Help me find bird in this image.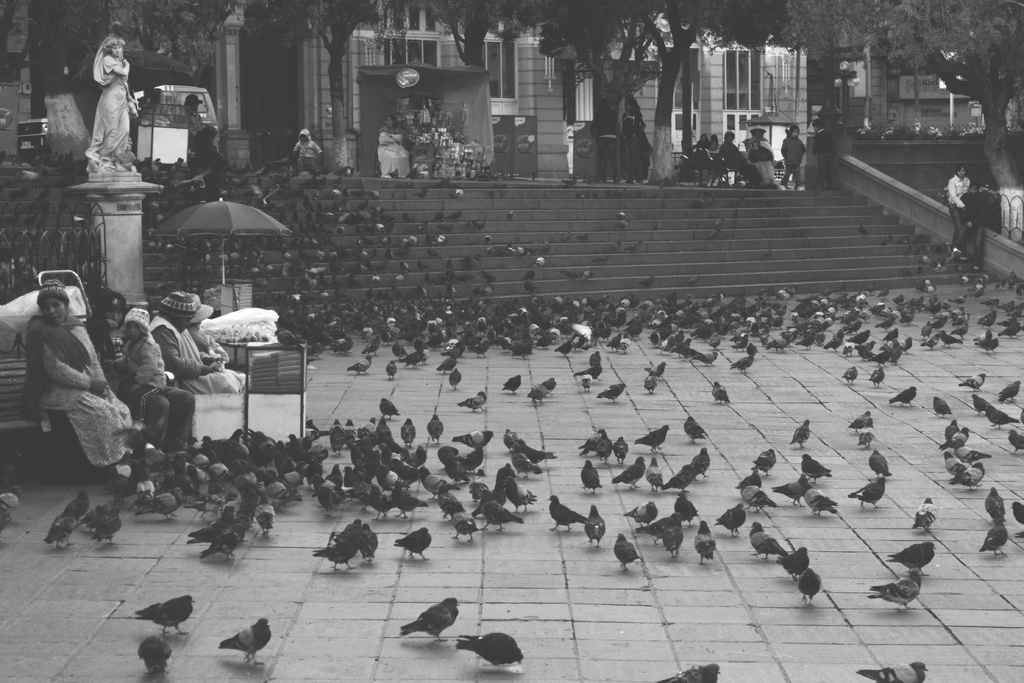
Found it: (588, 362, 601, 377).
